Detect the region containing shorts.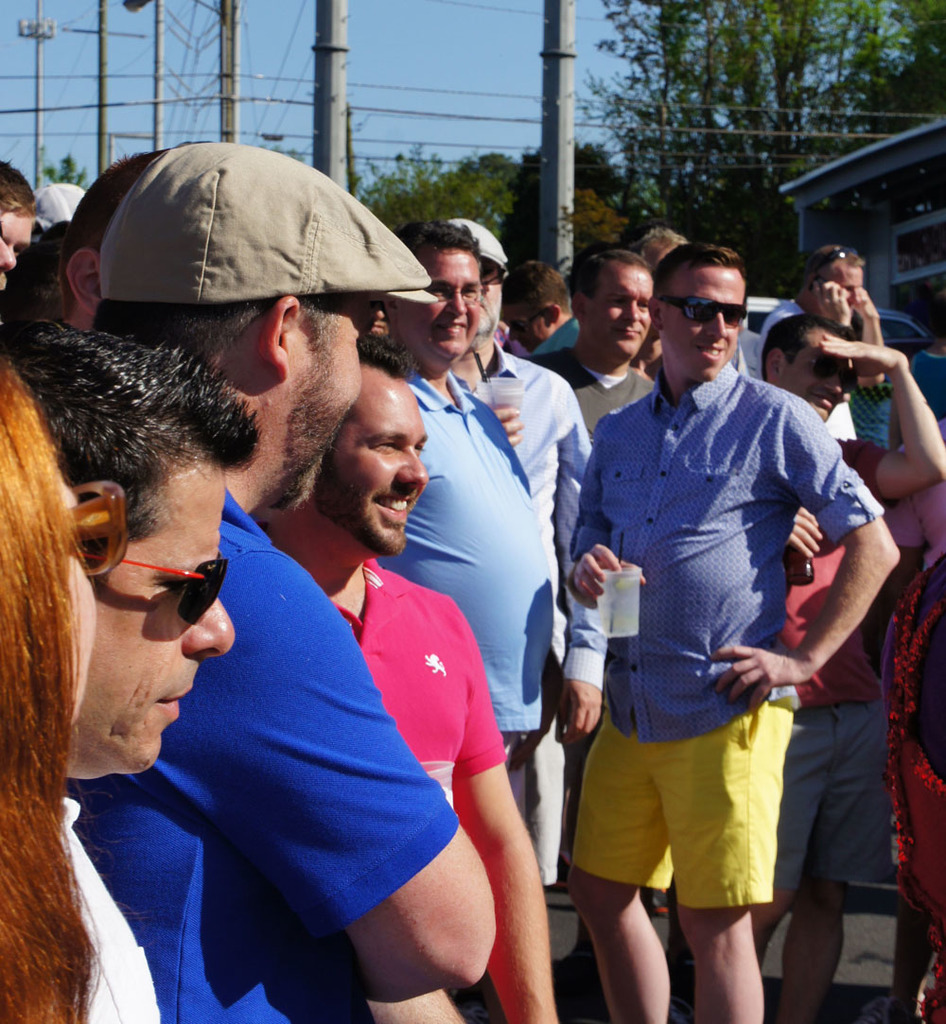
(552, 749, 815, 915).
